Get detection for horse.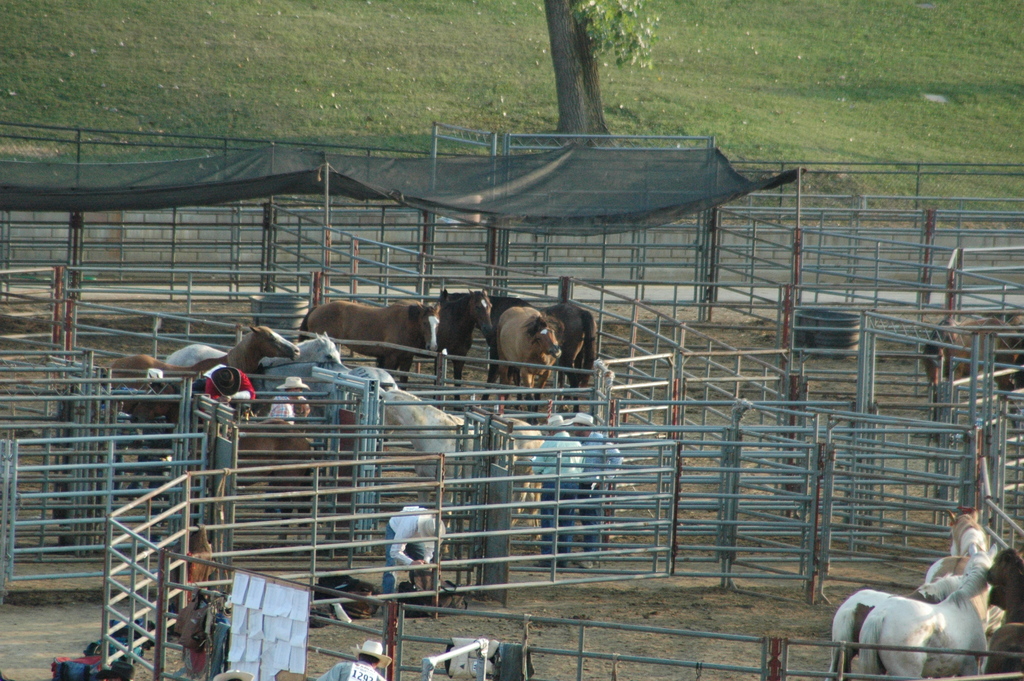
Detection: {"left": 920, "top": 505, "right": 989, "bottom": 623}.
